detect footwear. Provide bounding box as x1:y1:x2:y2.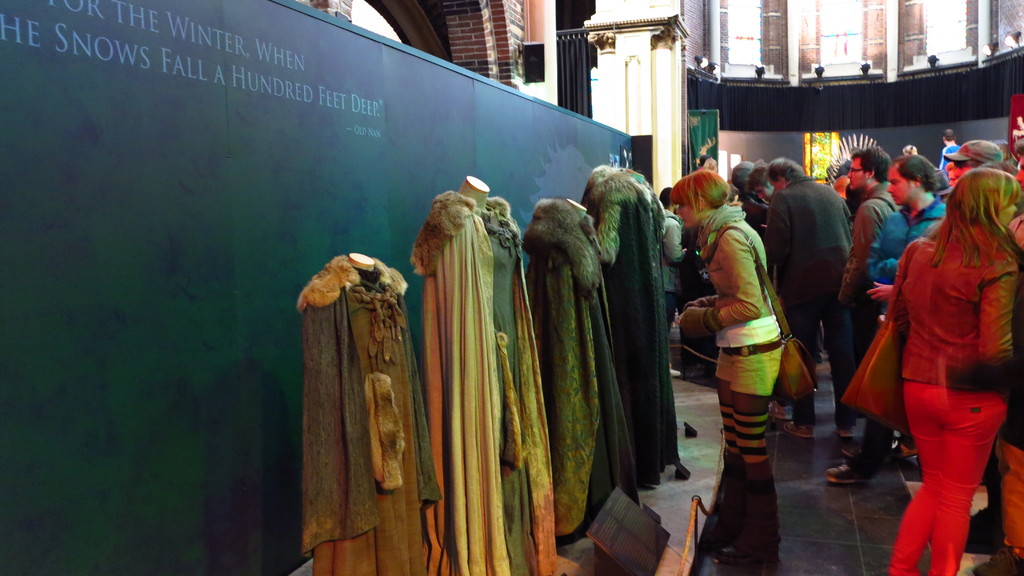
890:436:922:461.
